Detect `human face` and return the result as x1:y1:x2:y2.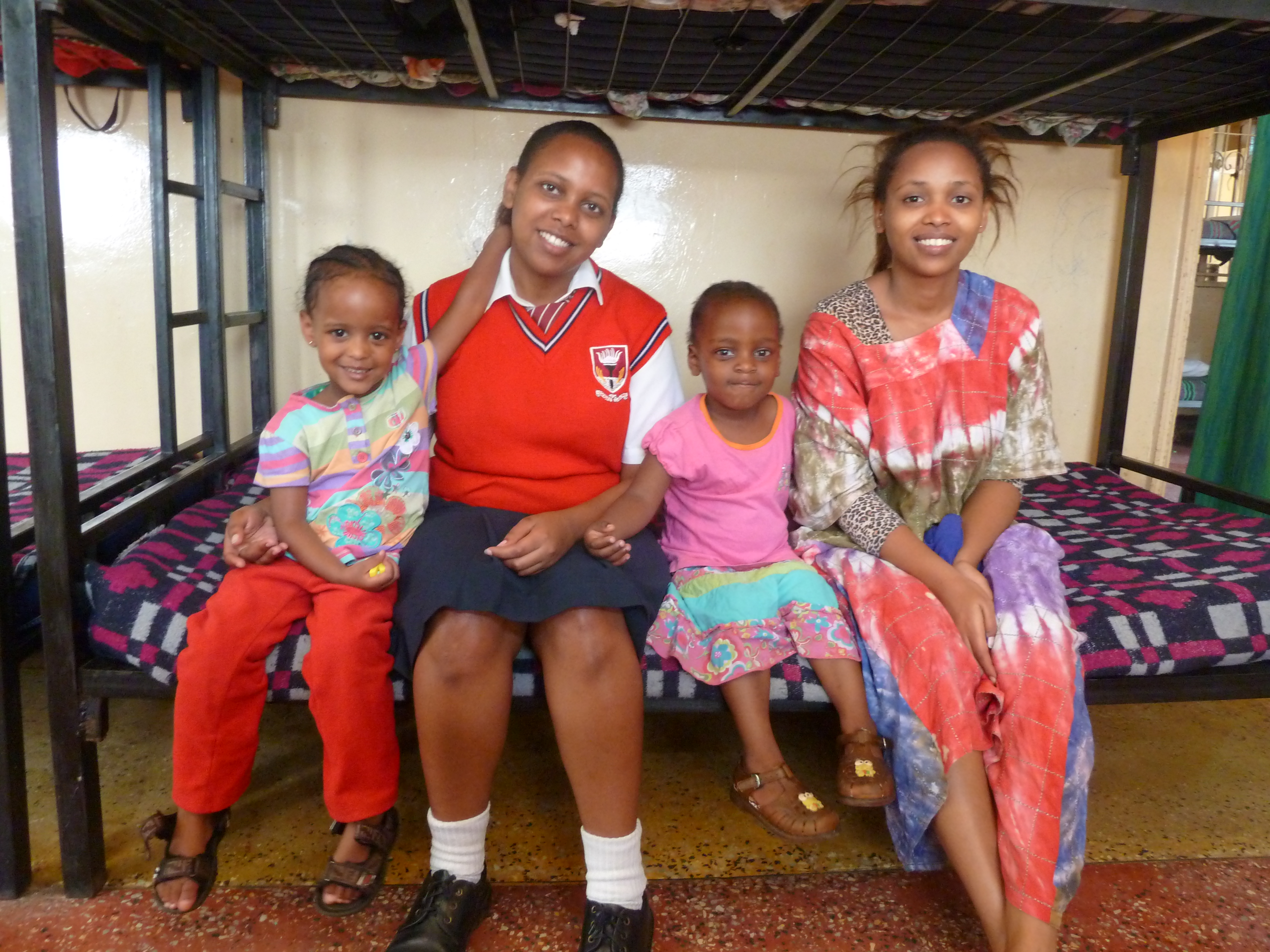
283:42:312:84.
